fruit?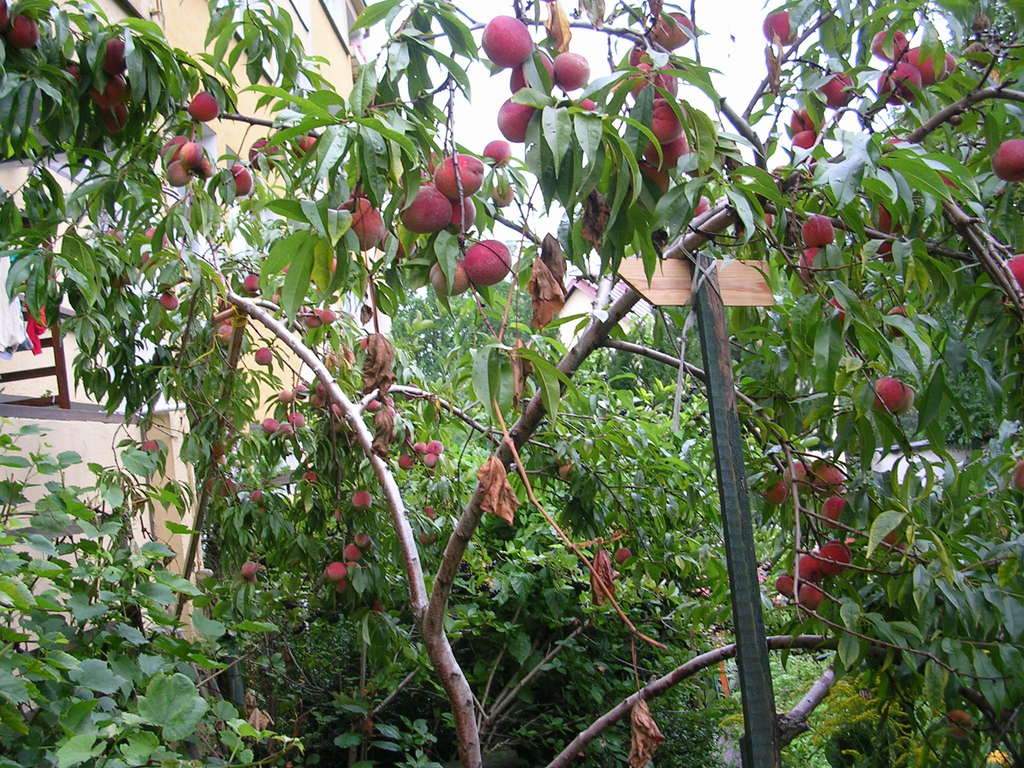
select_region(863, 31, 913, 59)
